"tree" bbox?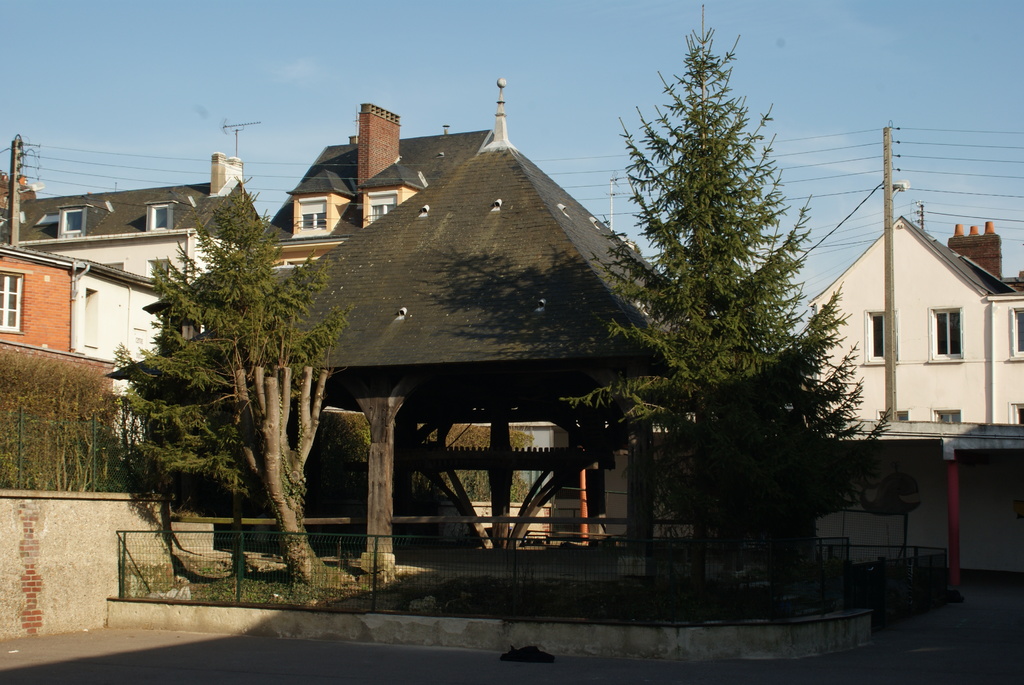
box=[101, 182, 355, 592]
